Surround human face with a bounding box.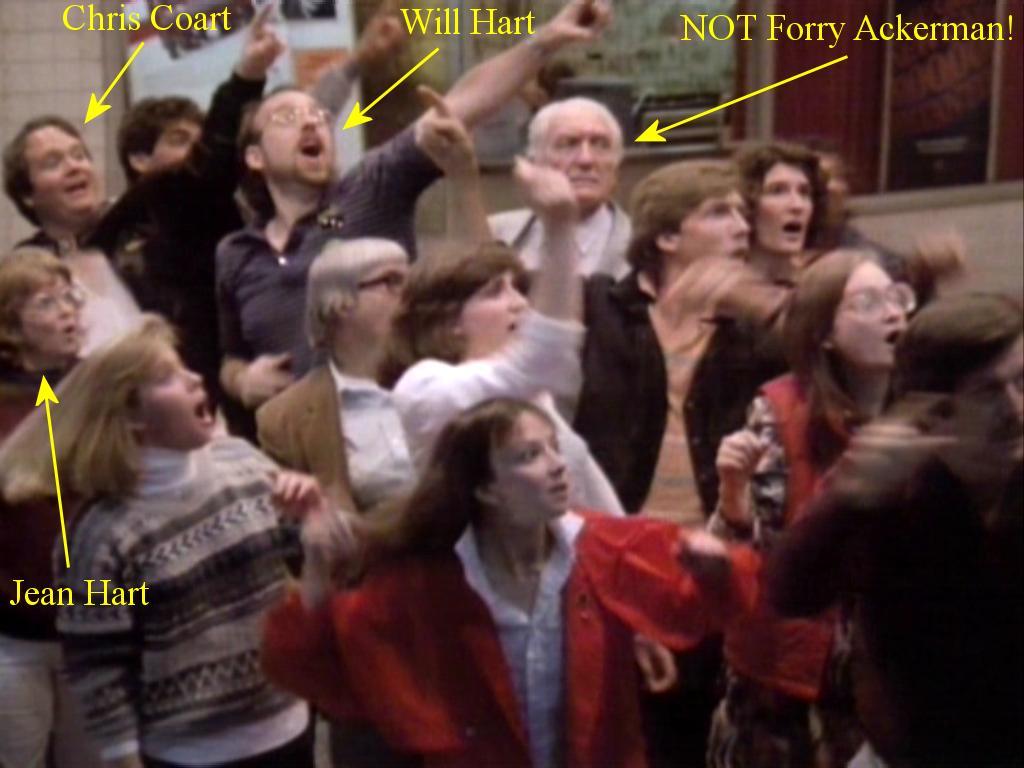
<region>142, 346, 206, 444</region>.
